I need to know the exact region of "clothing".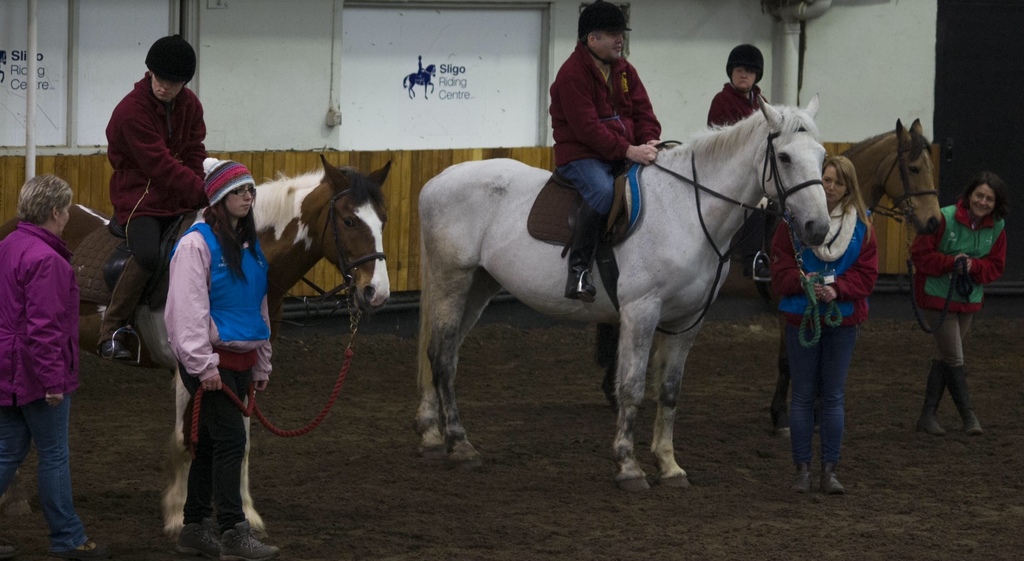
Region: locate(164, 216, 274, 370).
